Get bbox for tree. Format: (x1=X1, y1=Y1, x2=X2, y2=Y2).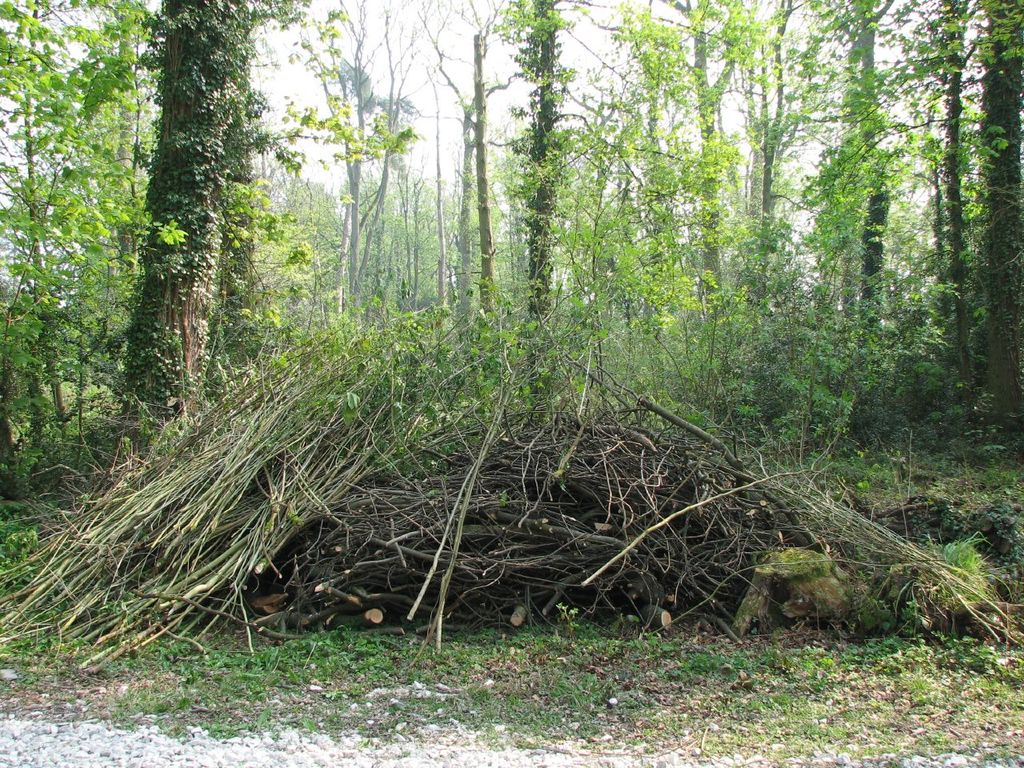
(x1=888, y1=0, x2=1020, y2=457).
